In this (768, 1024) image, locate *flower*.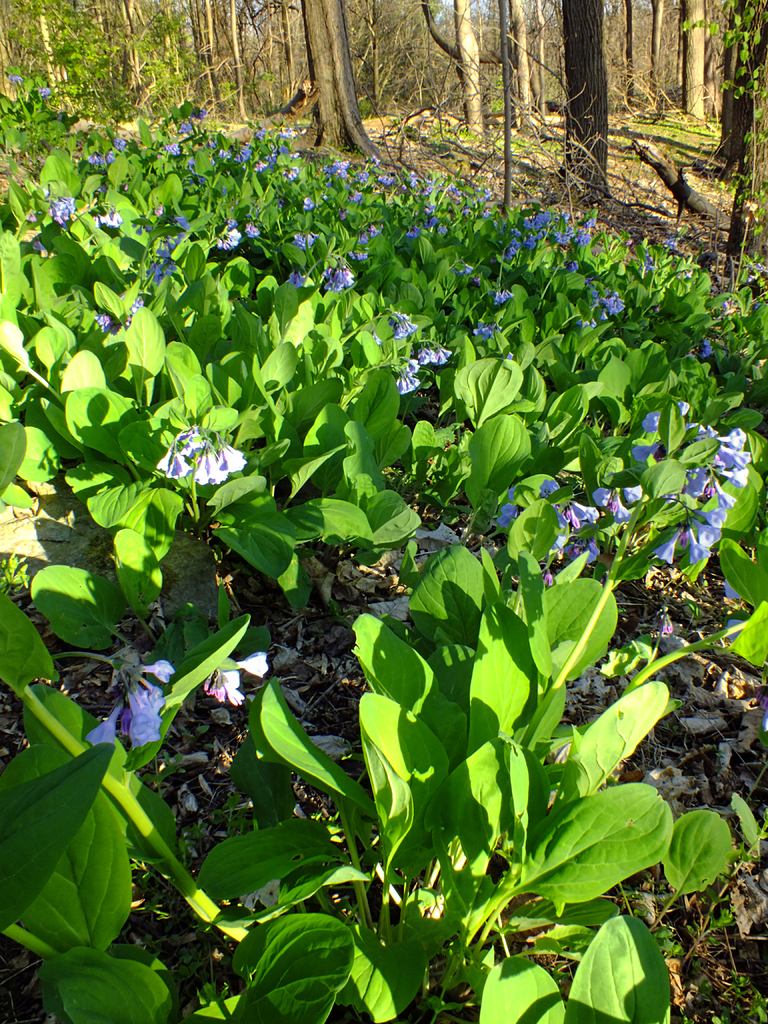
Bounding box: <region>691, 340, 719, 370</region>.
